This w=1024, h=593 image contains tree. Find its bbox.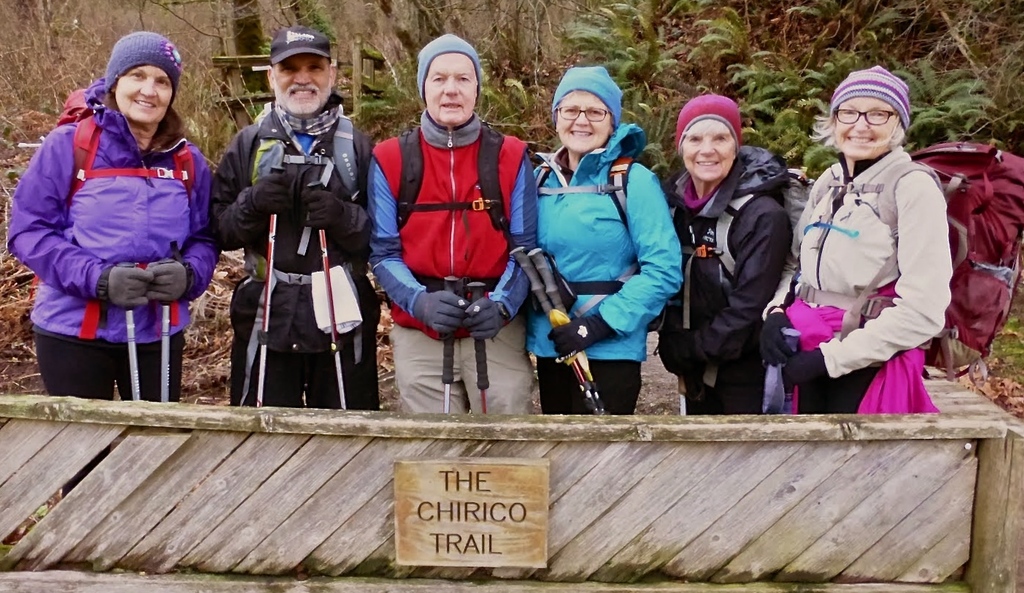
x1=727, y1=0, x2=1023, y2=149.
